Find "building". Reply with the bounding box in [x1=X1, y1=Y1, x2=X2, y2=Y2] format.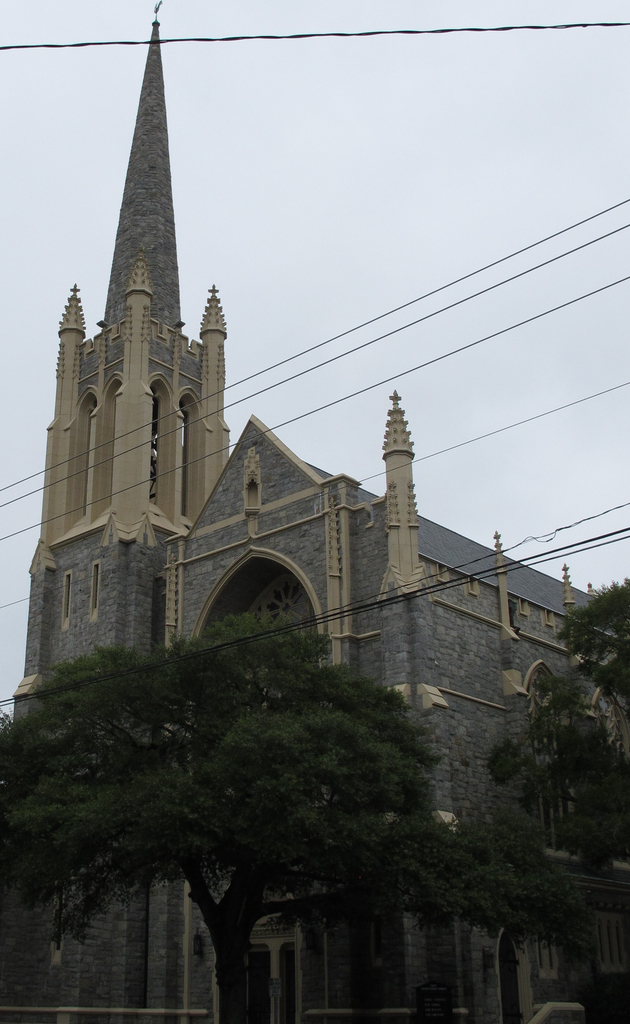
[x1=0, y1=0, x2=629, y2=1023].
